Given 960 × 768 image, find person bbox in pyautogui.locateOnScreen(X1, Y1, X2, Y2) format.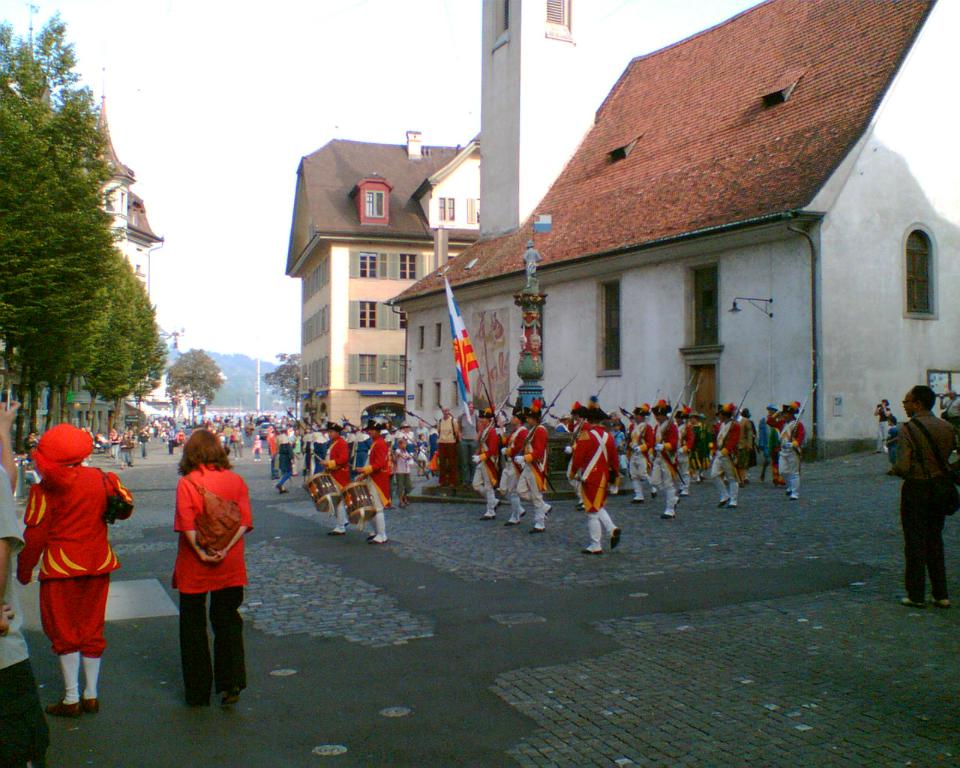
pyautogui.locateOnScreen(884, 416, 897, 472).
